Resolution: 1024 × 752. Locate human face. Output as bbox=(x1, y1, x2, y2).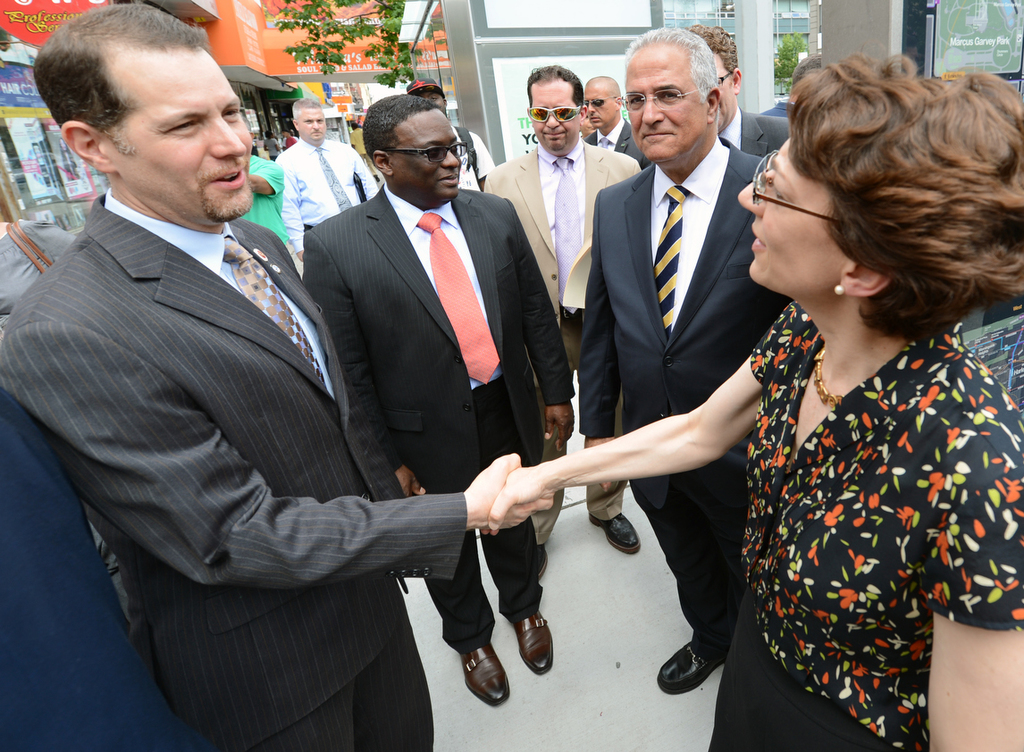
bbox=(393, 113, 462, 201).
